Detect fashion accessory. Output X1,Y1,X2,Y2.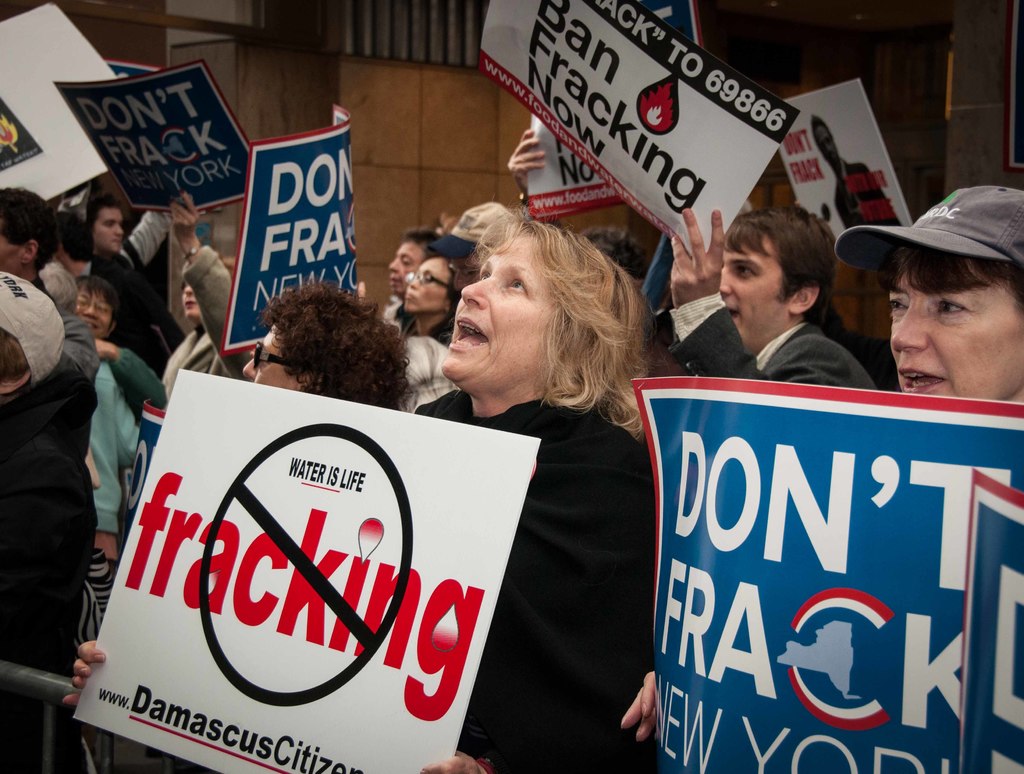
836,184,1023,276.
